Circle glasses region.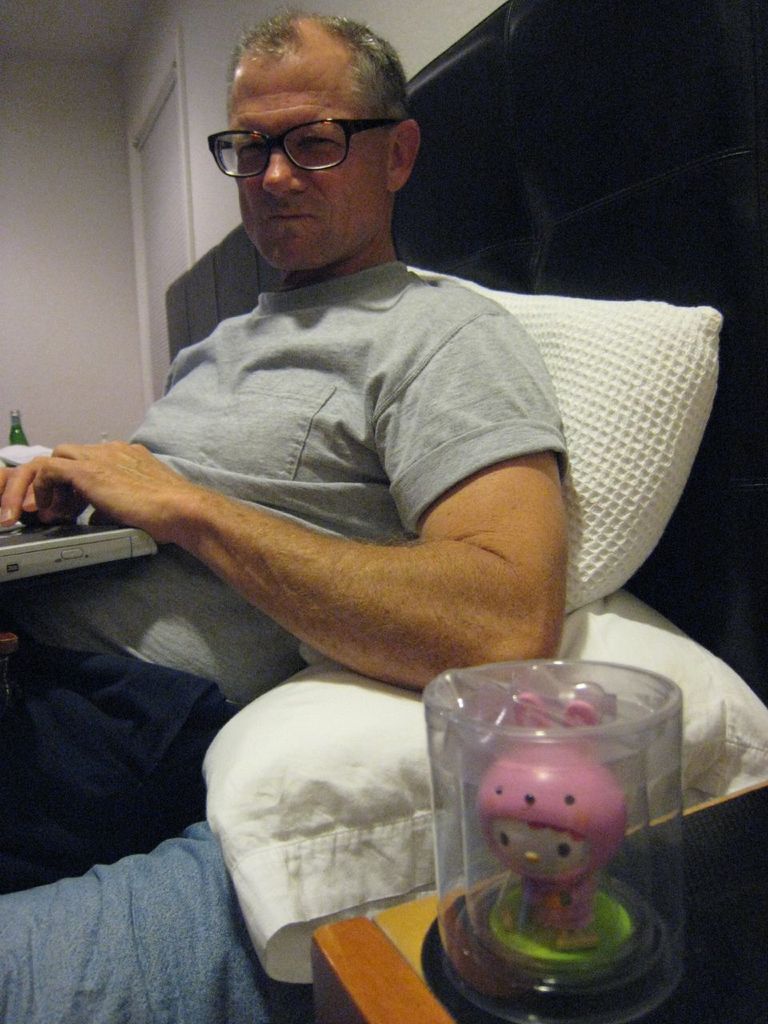
Region: 214 103 404 173.
